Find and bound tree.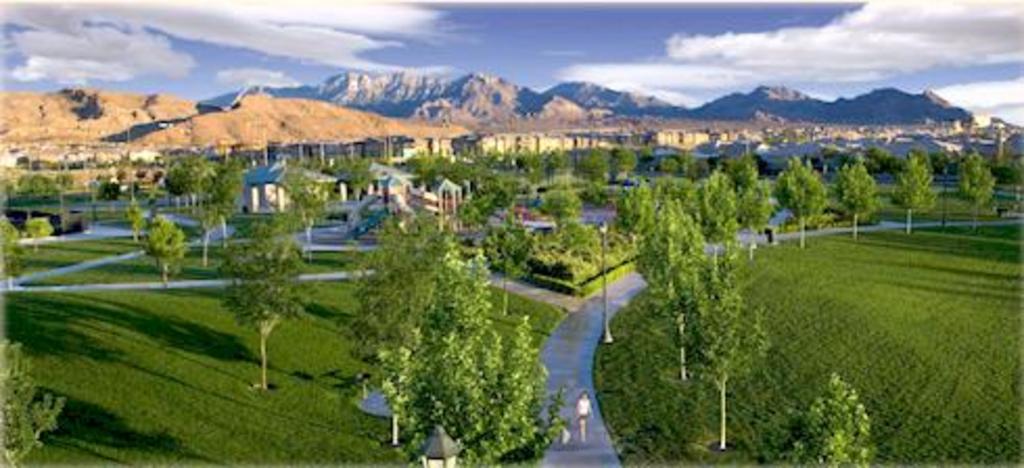
Bound: locate(23, 215, 46, 240).
